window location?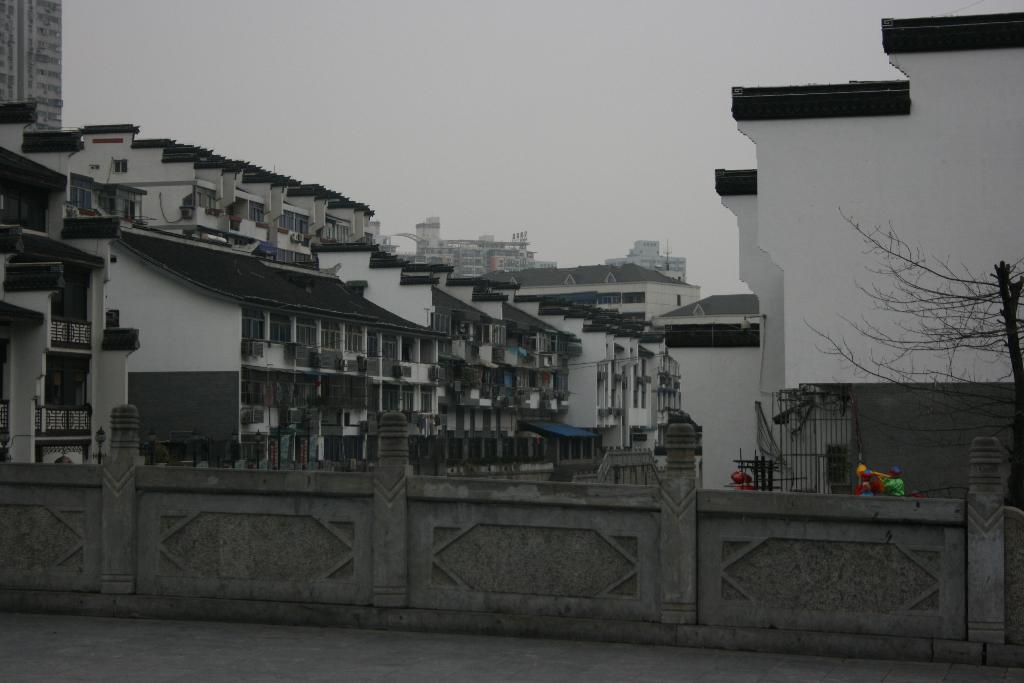
detection(250, 202, 264, 220)
